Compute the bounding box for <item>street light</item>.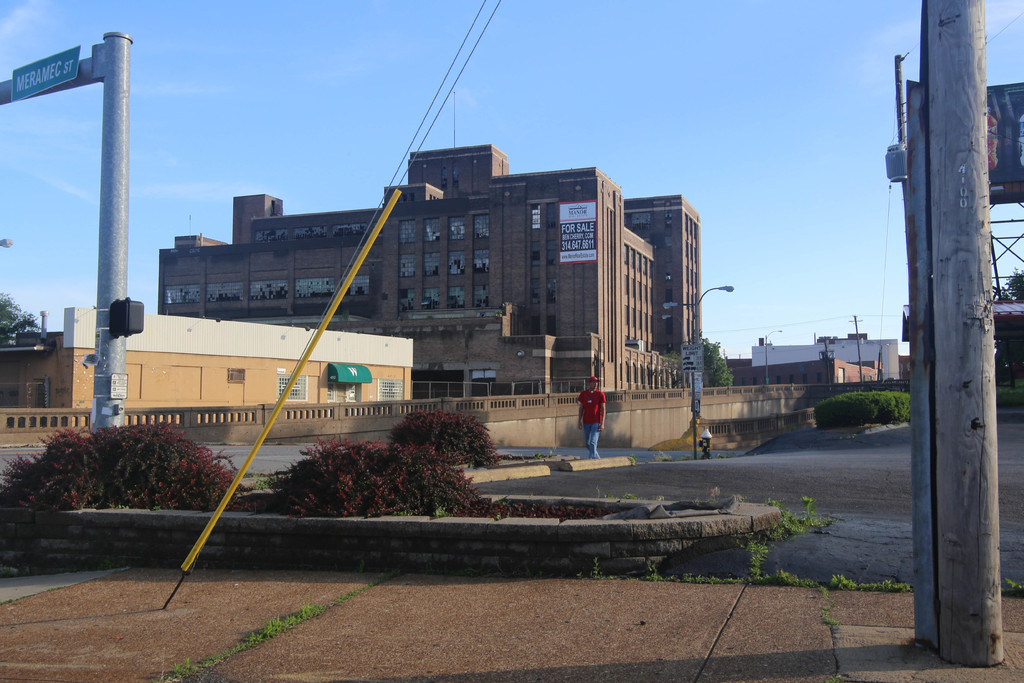
{"left": 0, "top": 238, "right": 13, "bottom": 247}.
